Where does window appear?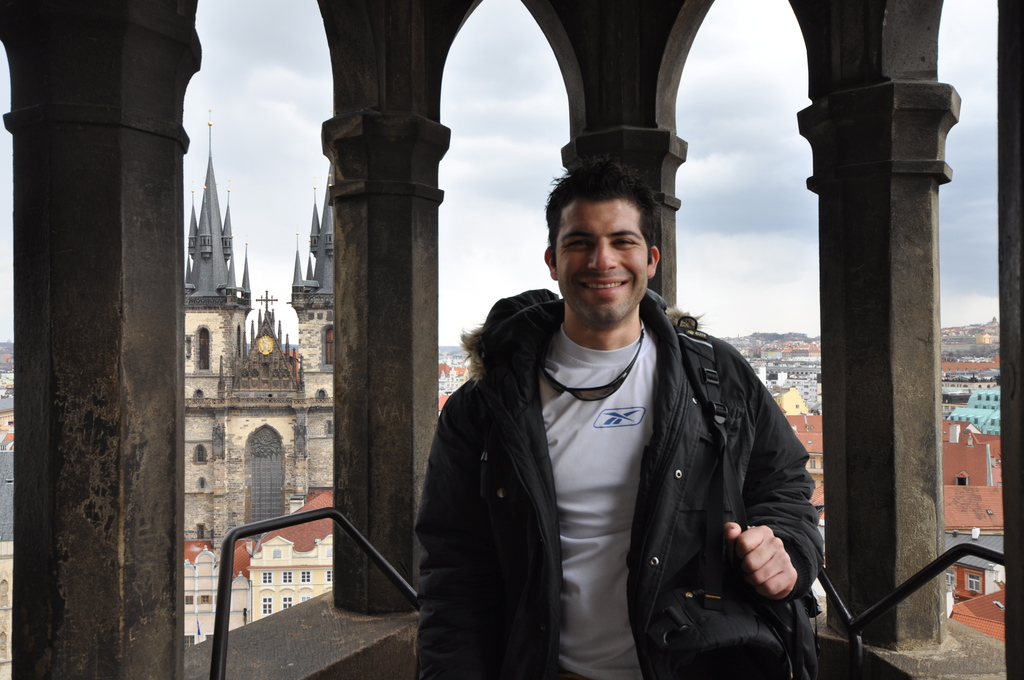
Appears at detection(192, 325, 214, 373).
